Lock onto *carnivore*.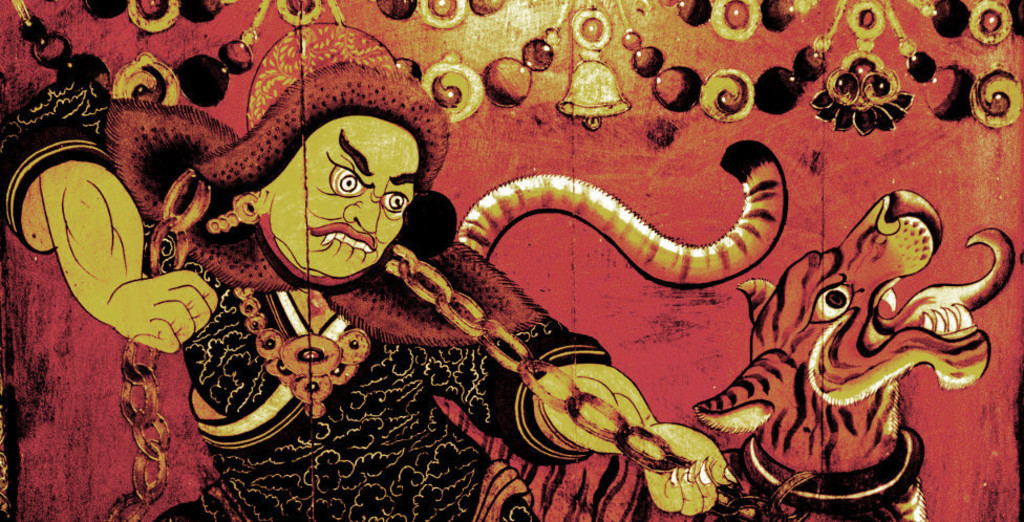
Locked: locate(678, 176, 1023, 521).
